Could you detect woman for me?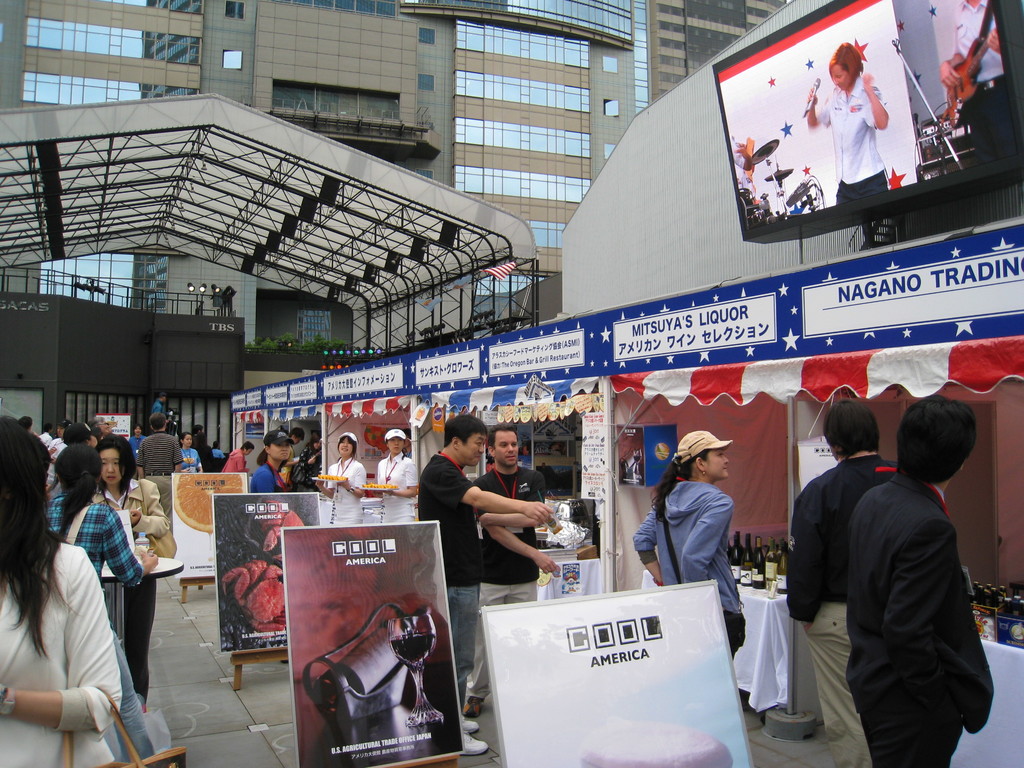
Detection result: {"x1": 635, "y1": 429, "x2": 744, "y2": 662}.
